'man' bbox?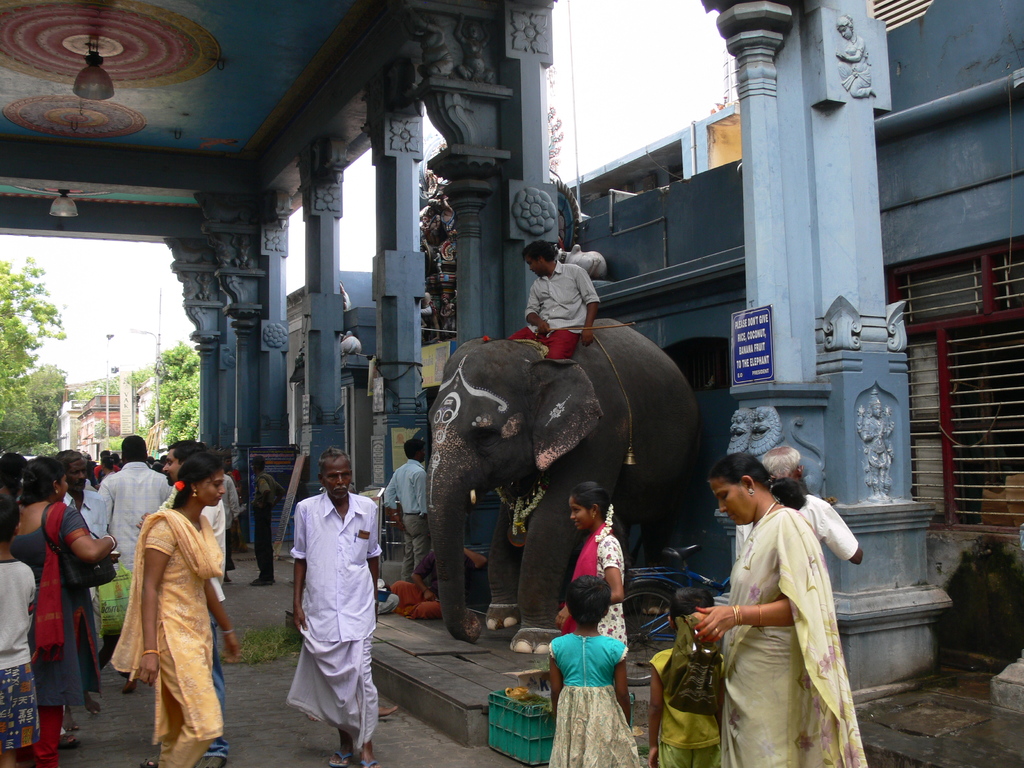
detection(383, 438, 438, 596)
